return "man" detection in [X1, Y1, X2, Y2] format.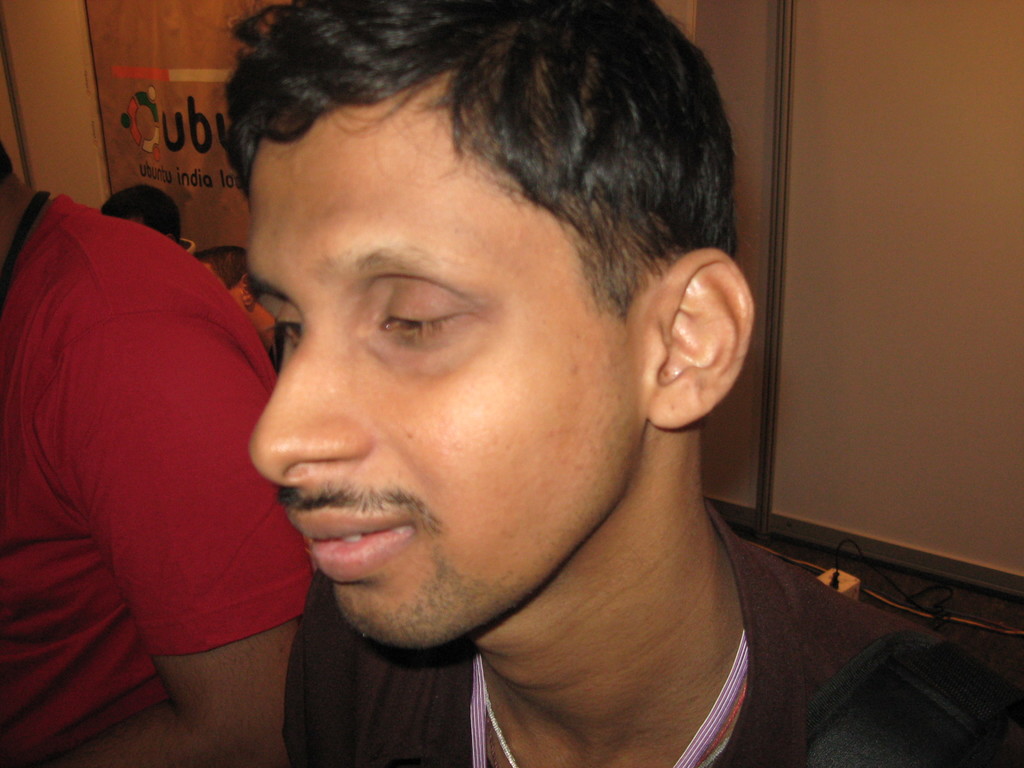
[0, 145, 300, 725].
